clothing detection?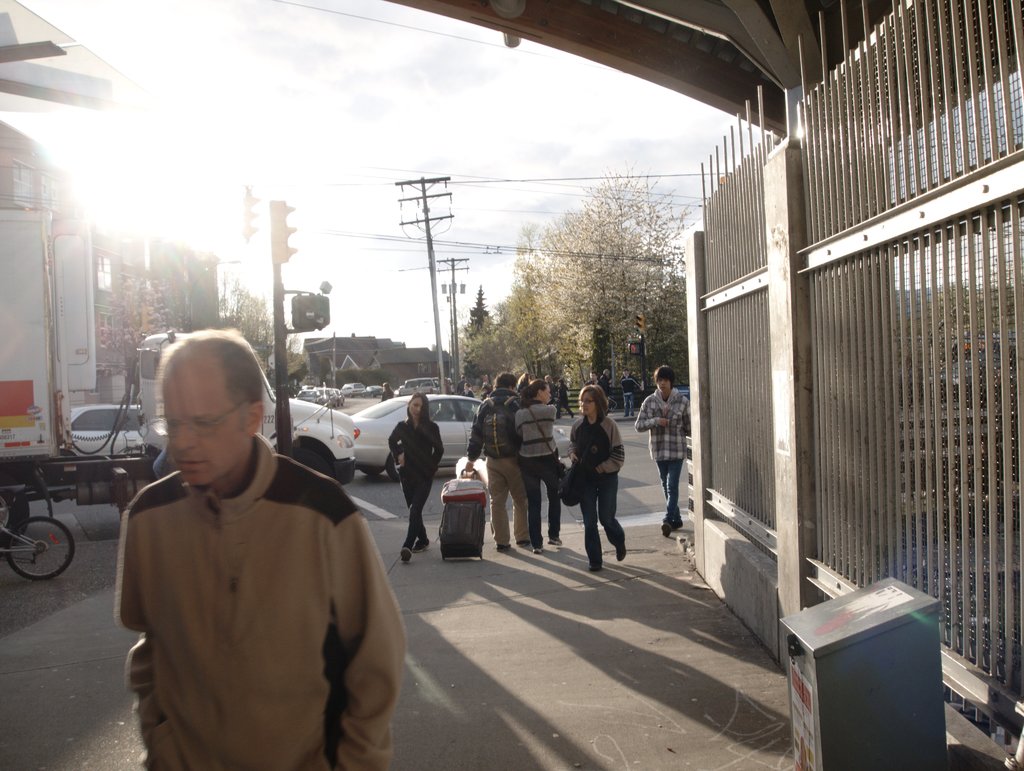
<box>388,419,445,532</box>
